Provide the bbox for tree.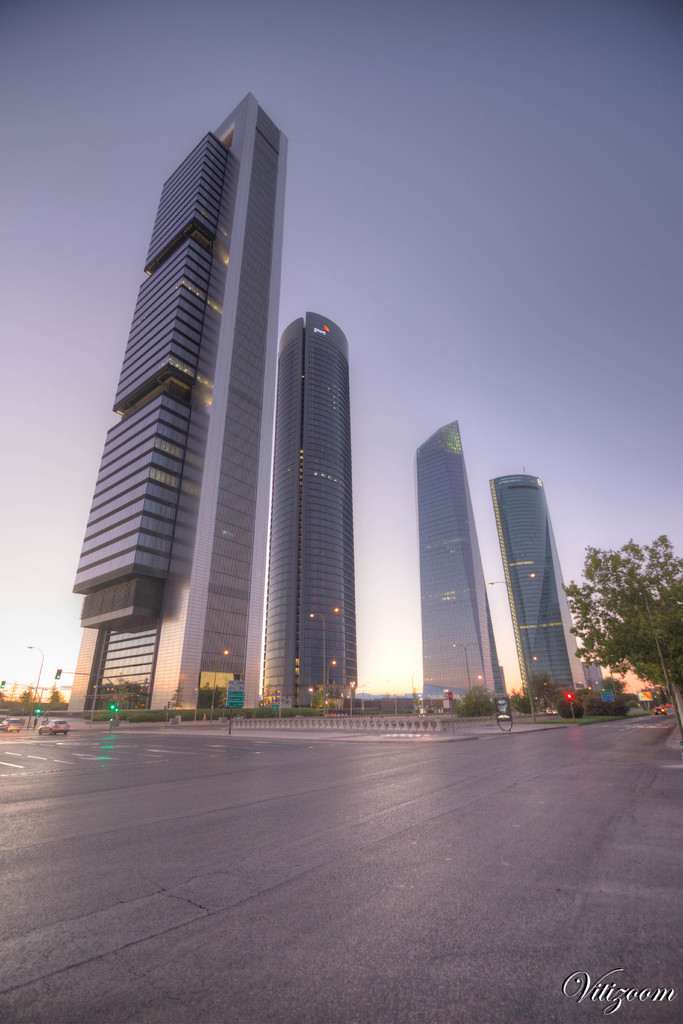
crop(594, 524, 664, 696).
